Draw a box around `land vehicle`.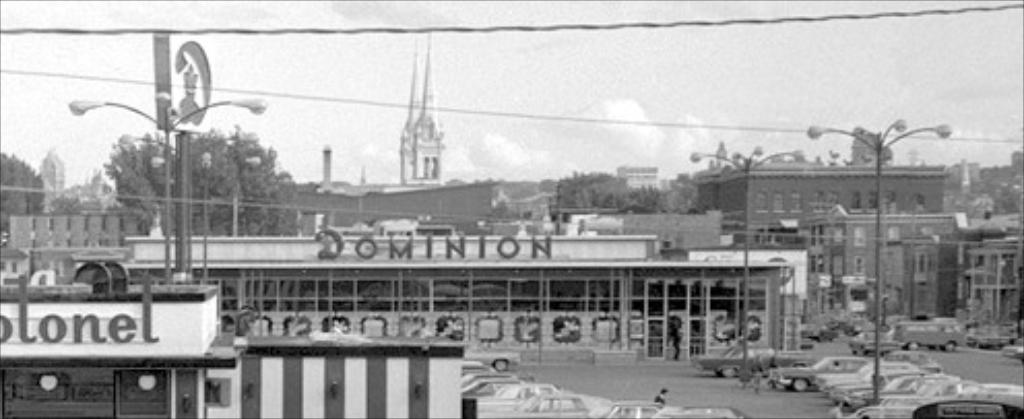
Rect(849, 330, 894, 361).
